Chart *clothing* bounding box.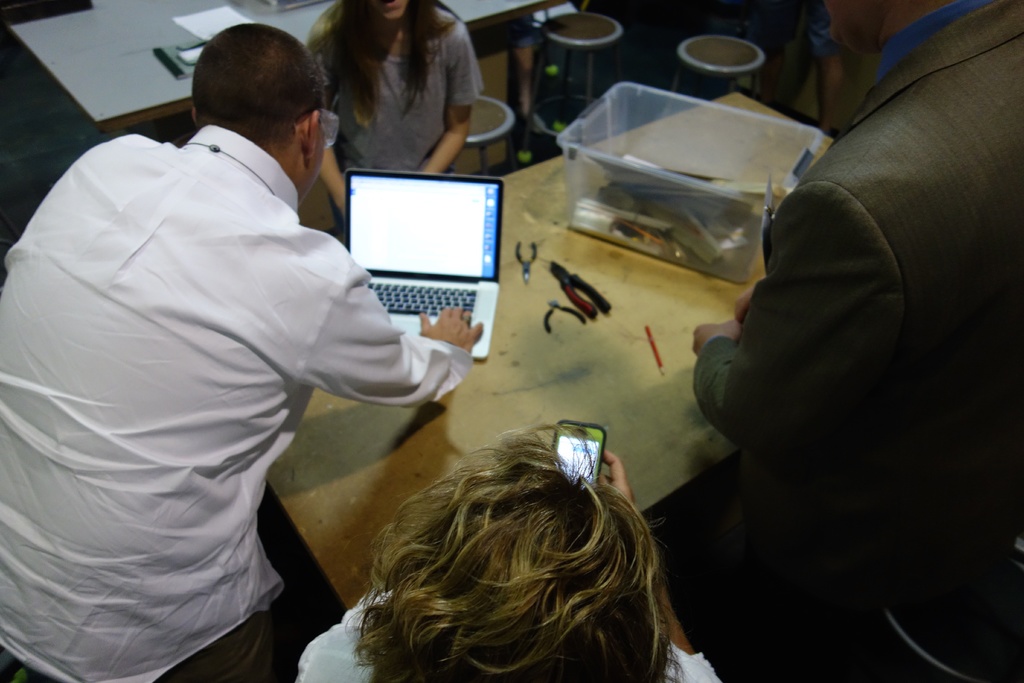
Charted: [x1=310, y1=15, x2=477, y2=169].
